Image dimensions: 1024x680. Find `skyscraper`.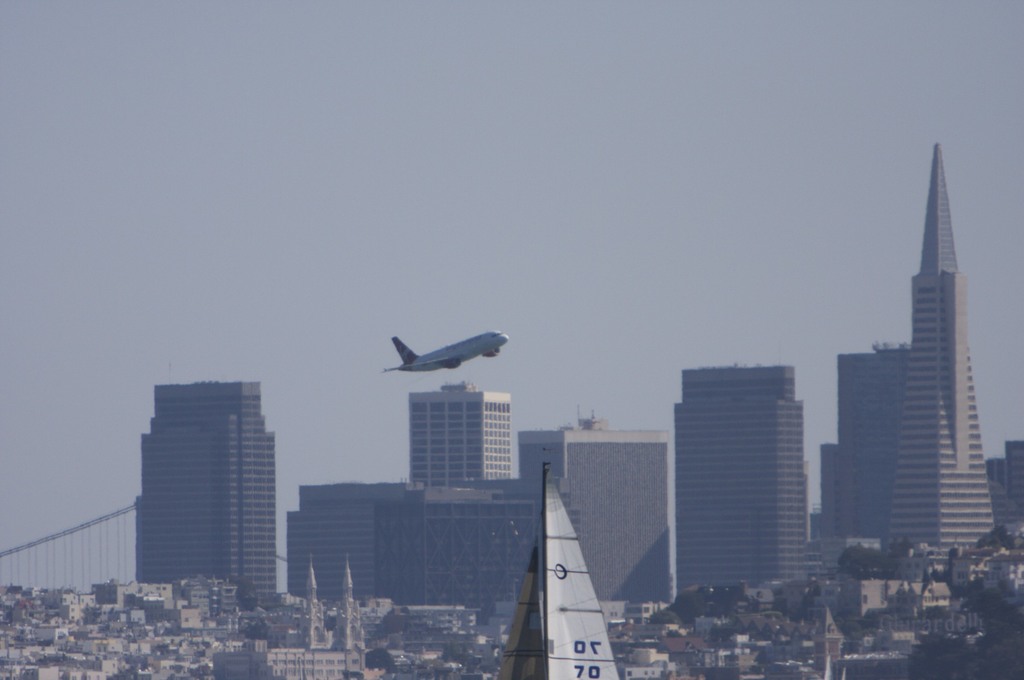
(left=406, top=392, right=509, bottom=486).
